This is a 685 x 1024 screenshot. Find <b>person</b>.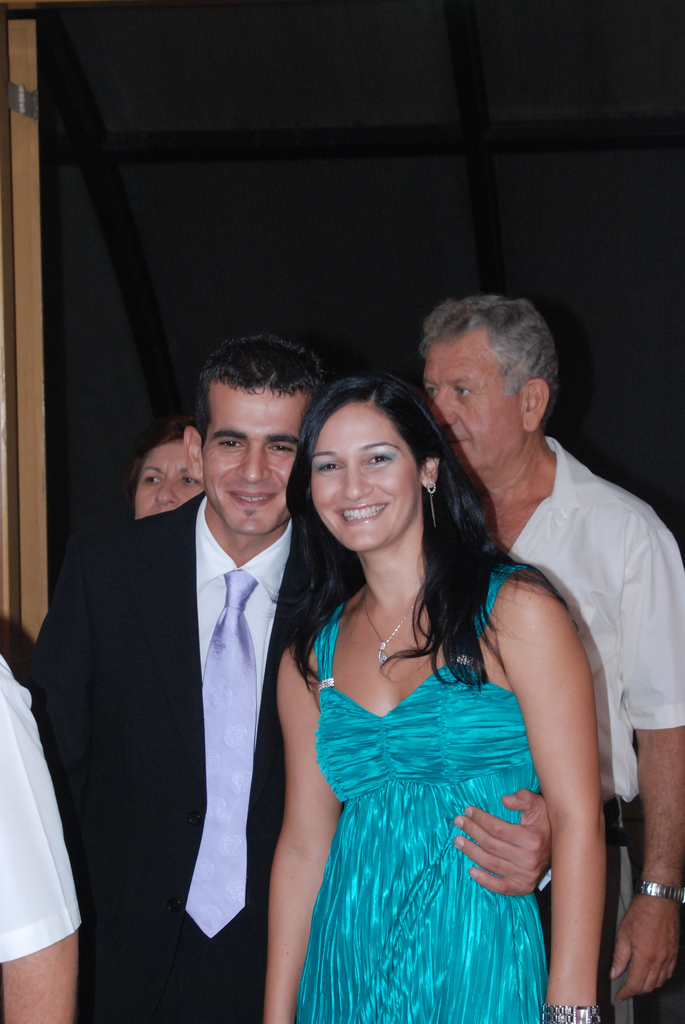
Bounding box: <box>409,290,684,1023</box>.
